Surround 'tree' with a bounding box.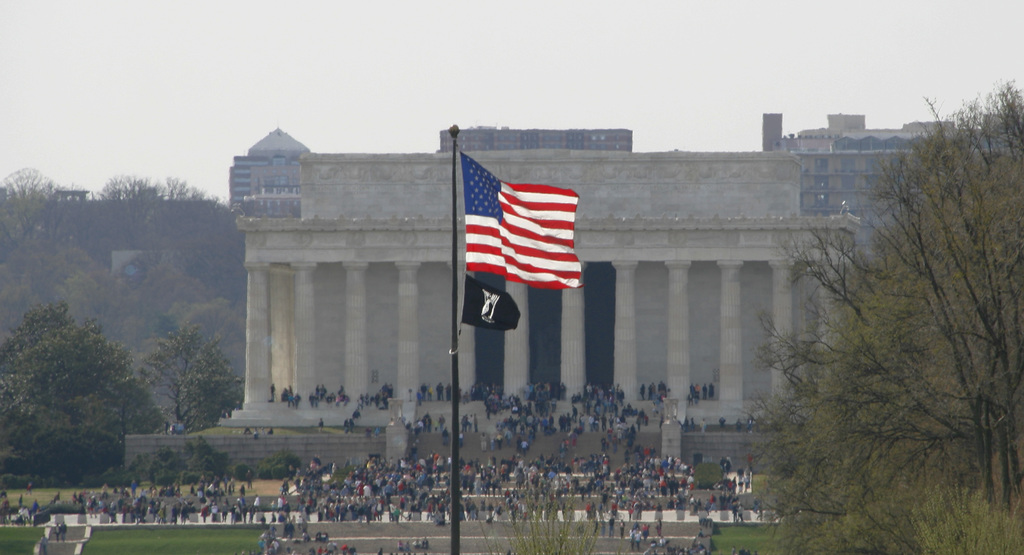
rect(2, 162, 106, 322).
